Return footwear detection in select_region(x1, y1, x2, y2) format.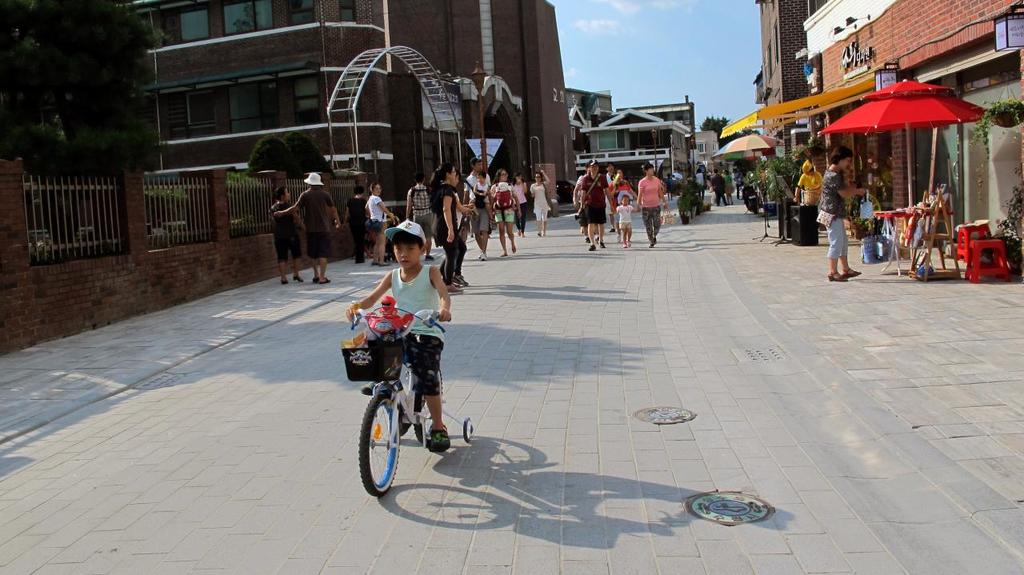
select_region(535, 232, 540, 238).
